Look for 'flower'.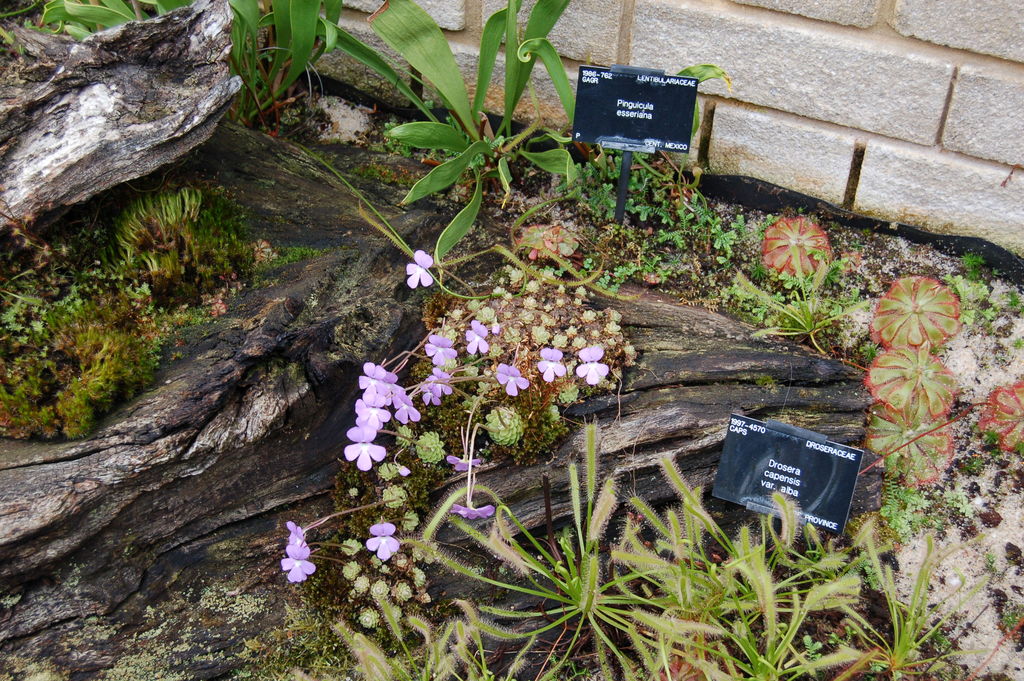
Found: crop(492, 359, 528, 396).
